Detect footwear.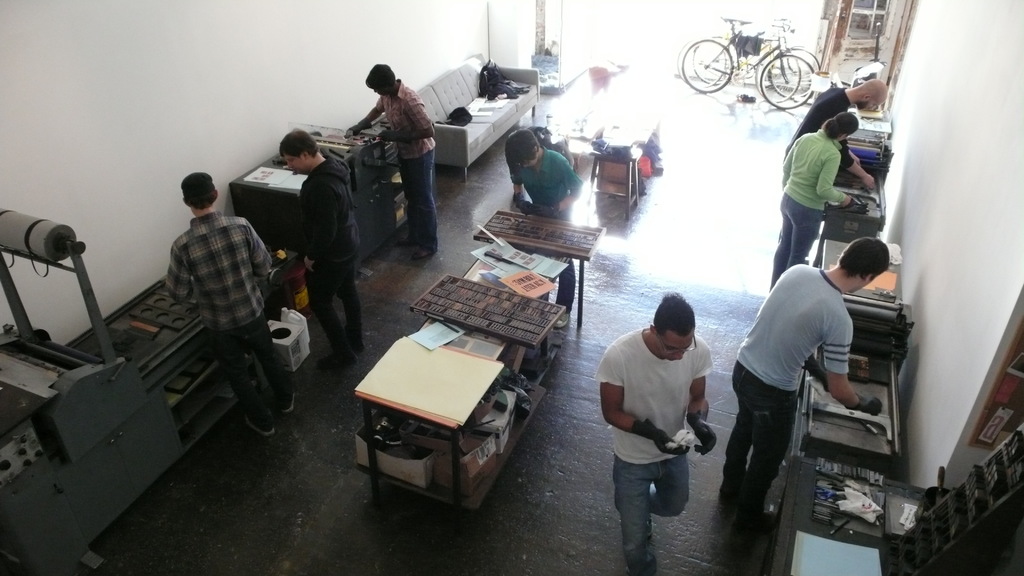
Detected at 319, 351, 357, 371.
